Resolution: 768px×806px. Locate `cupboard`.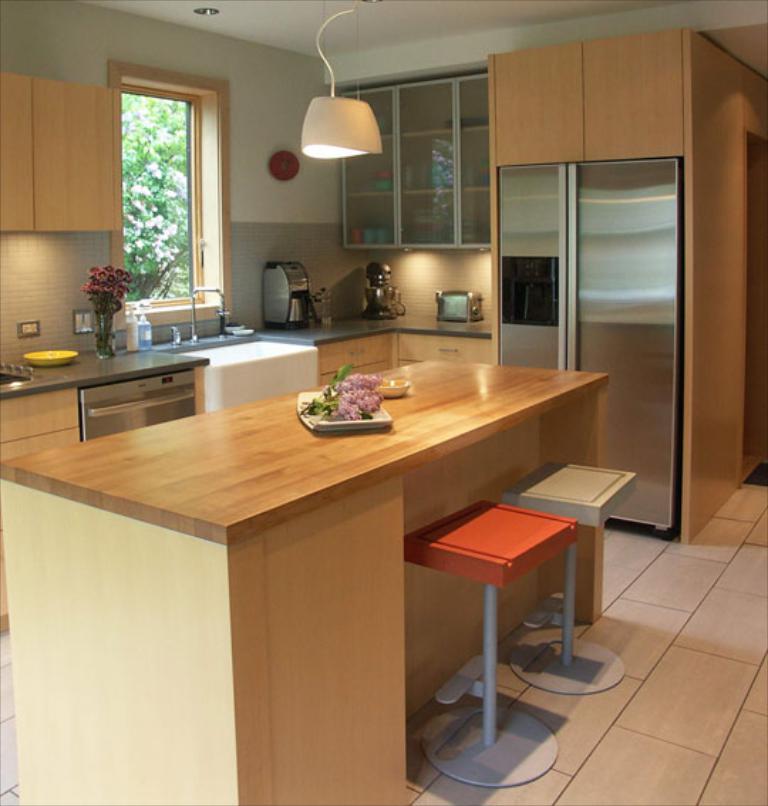
<region>336, 77, 491, 252</region>.
